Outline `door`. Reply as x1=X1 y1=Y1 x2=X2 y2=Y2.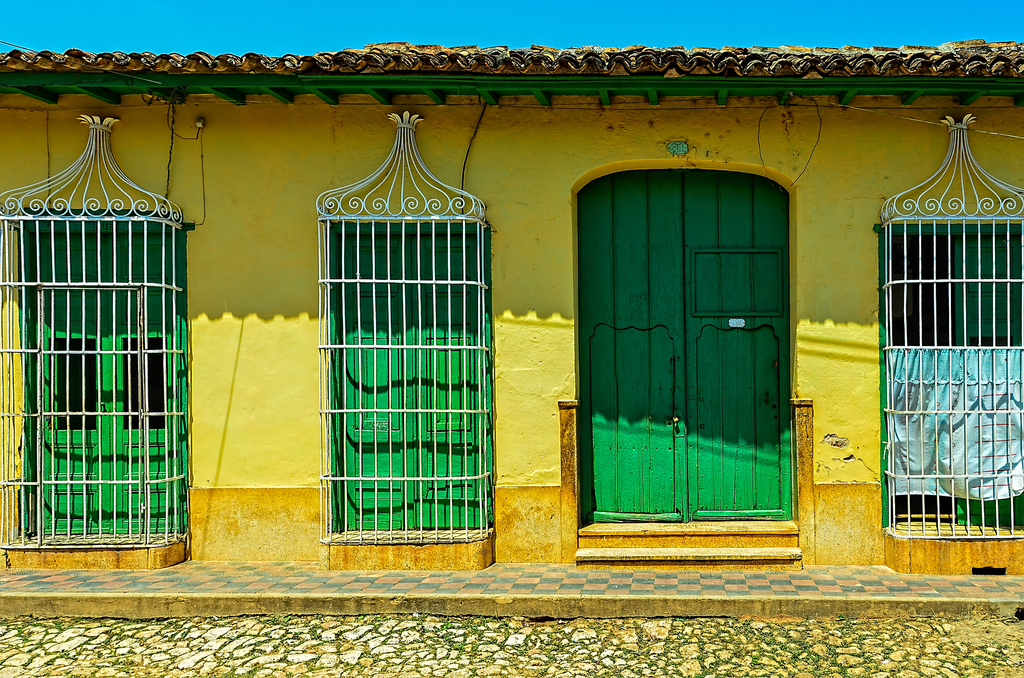
x1=680 y1=168 x2=792 y2=520.
